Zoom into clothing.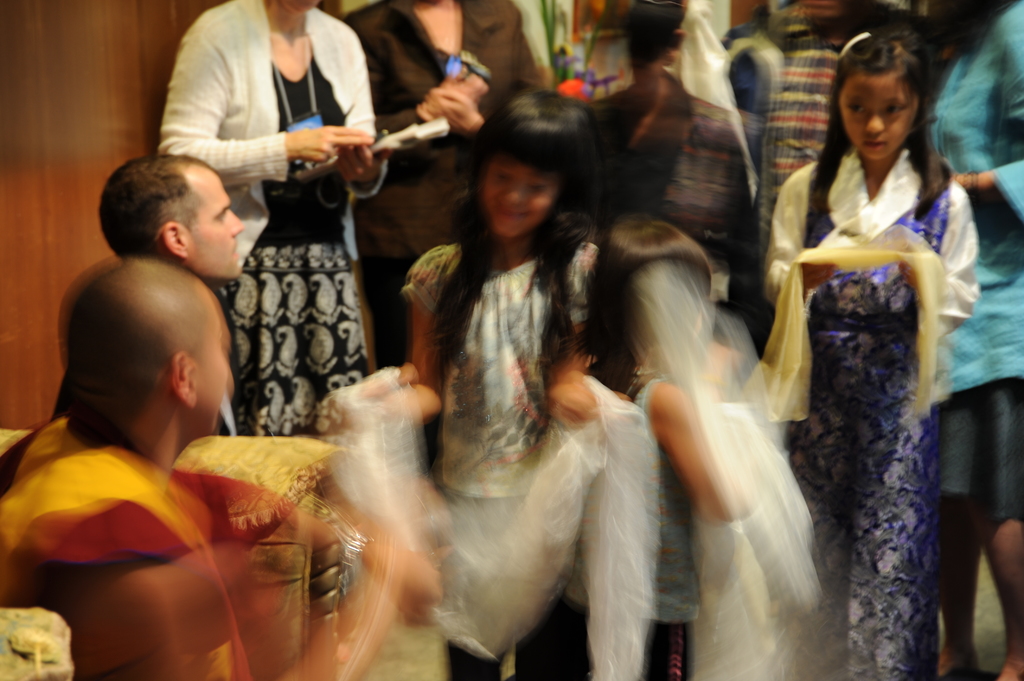
Zoom target: <bbox>767, 93, 975, 629</bbox>.
